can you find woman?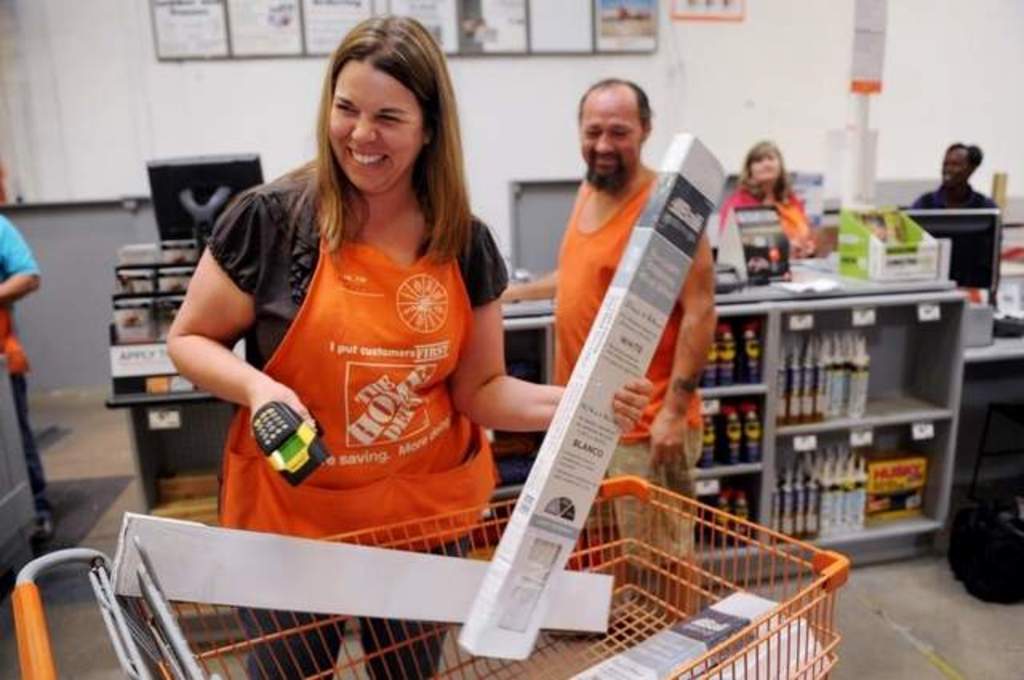
Yes, bounding box: {"x1": 715, "y1": 134, "x2": 829, "y2": 270}.
